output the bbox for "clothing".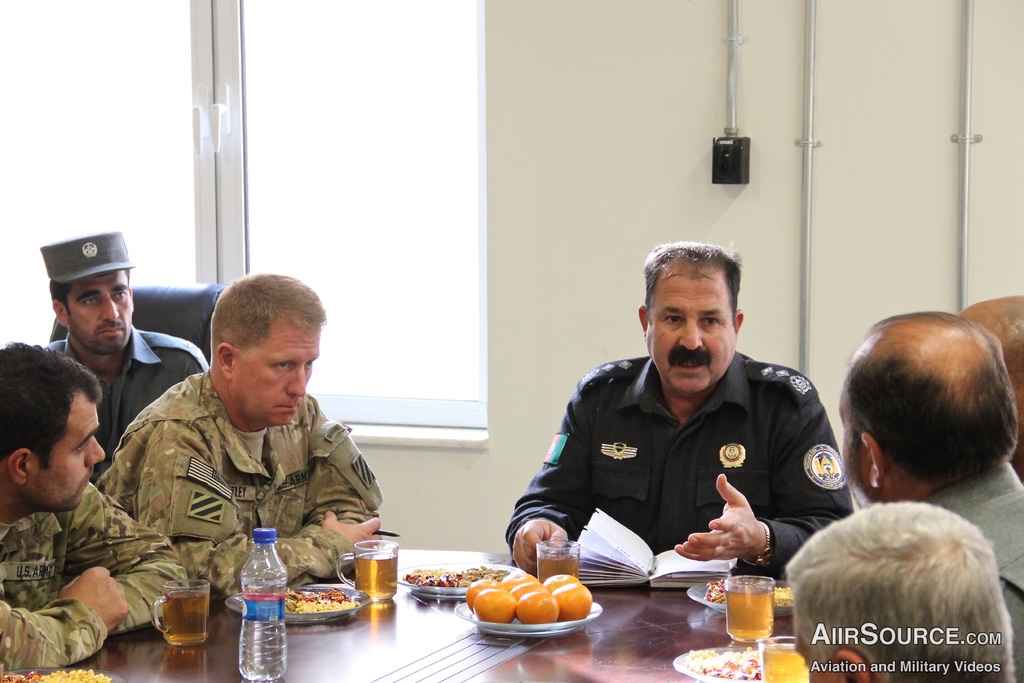
{"left": 933, "top": 465, "right": 1023, "bottom": 682}.
